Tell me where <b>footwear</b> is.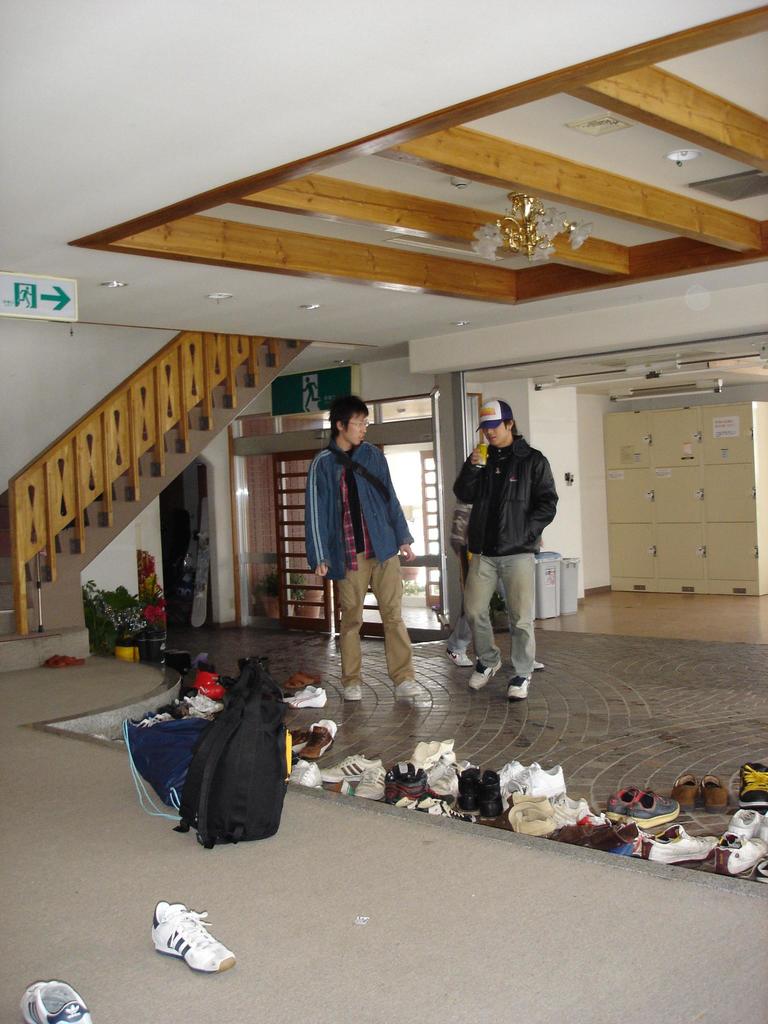
<b>footwear</b> is at <bbox>639, 824, 715, 862</bbox>.
